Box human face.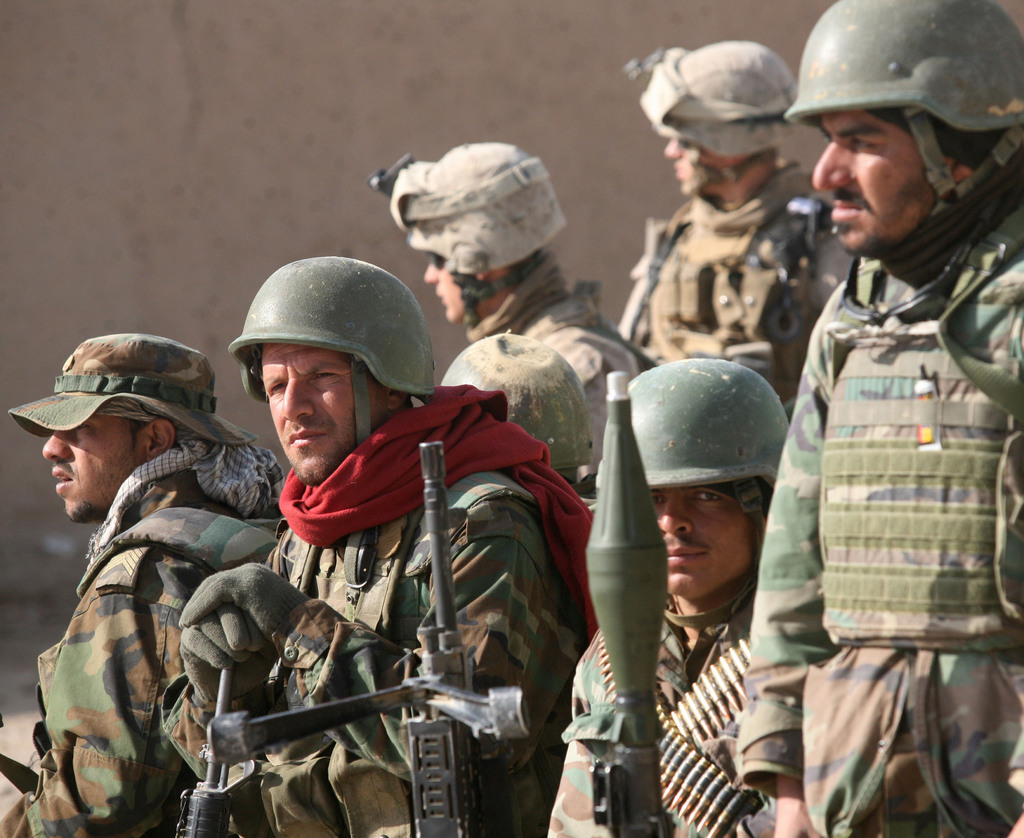
box=[664, 134, 714, 187].
